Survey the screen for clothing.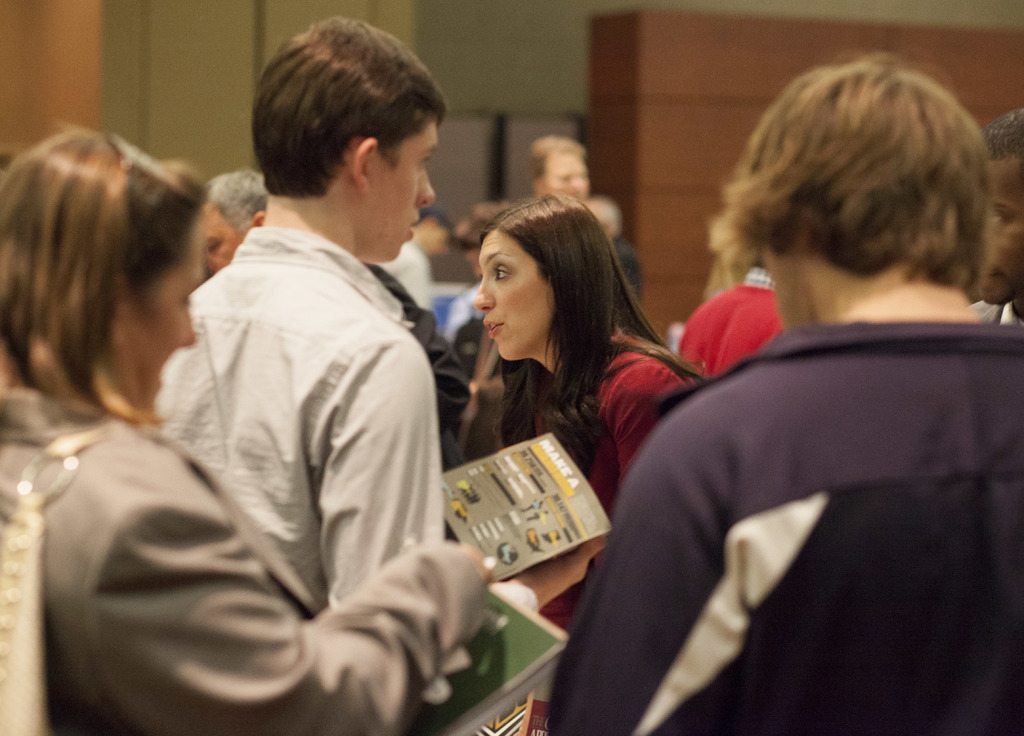
Survey found: 362 259 471 462.
